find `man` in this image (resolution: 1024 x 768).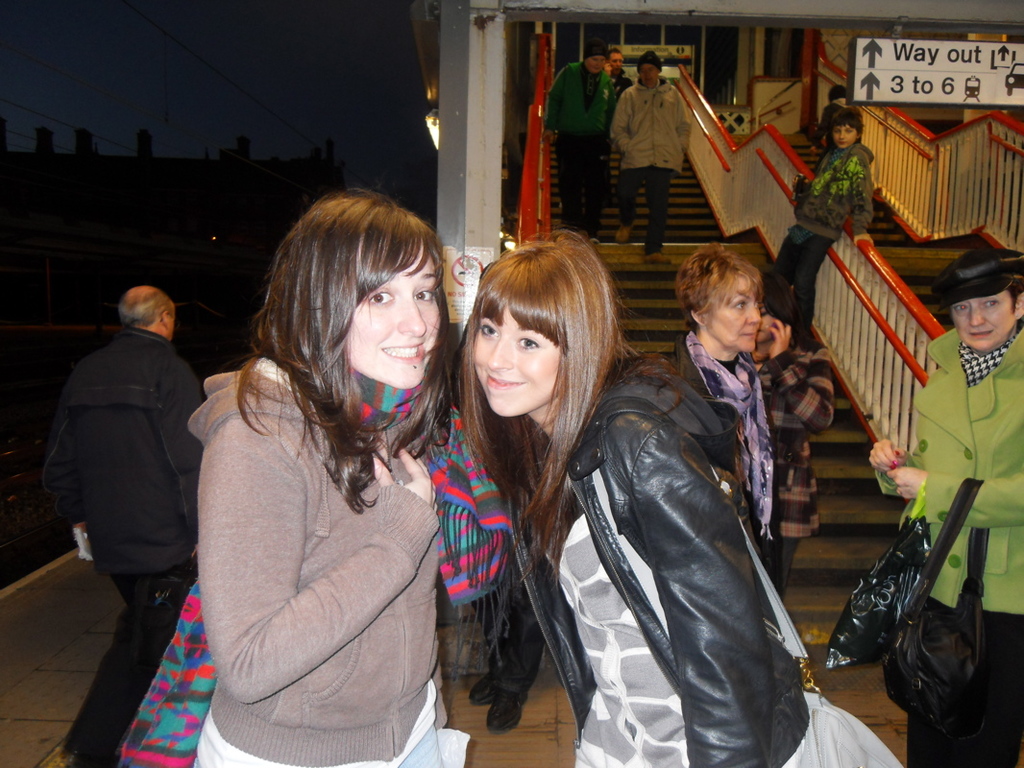
box(546, 41, 614, 232).
